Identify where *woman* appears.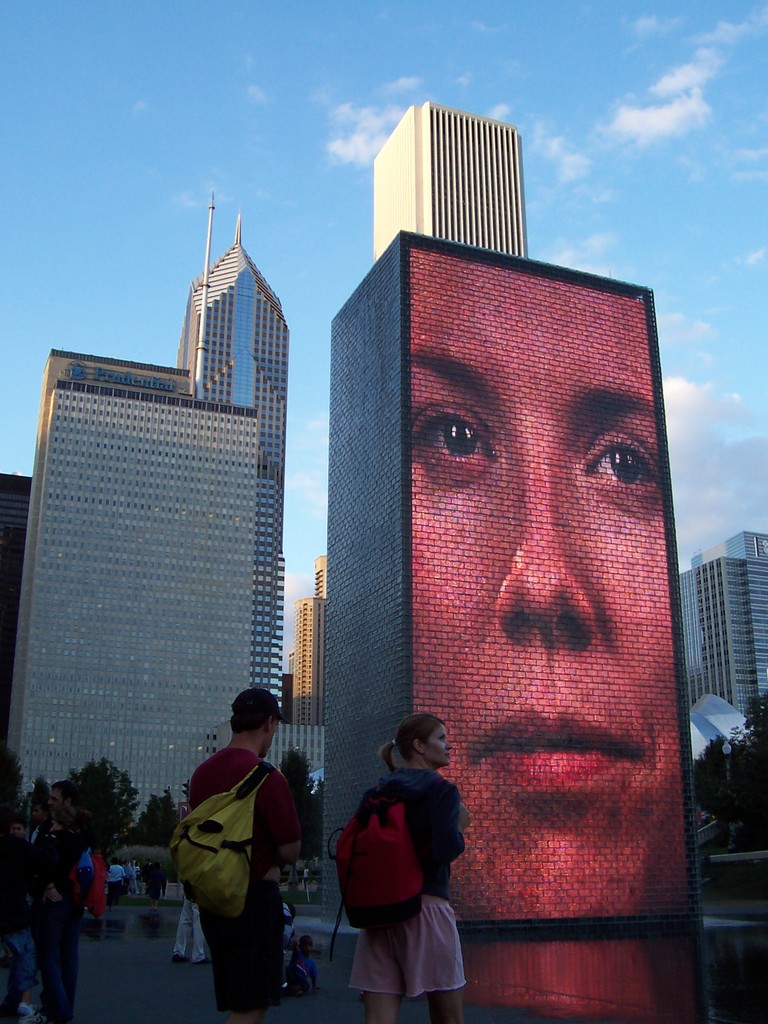
Appears at BBox(395, 261, 696, 933).
